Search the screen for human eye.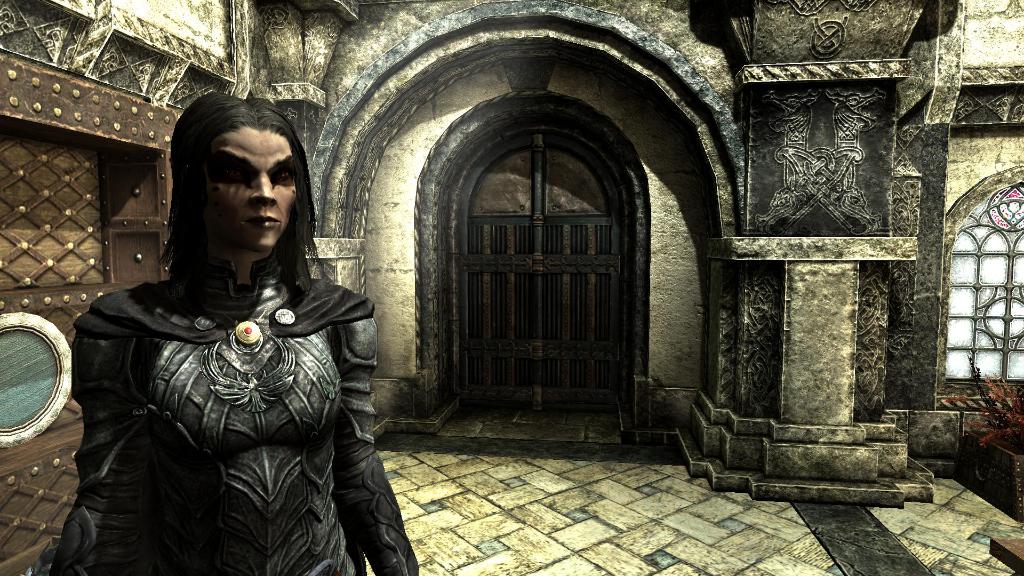
Found at (221,167,247,187).
